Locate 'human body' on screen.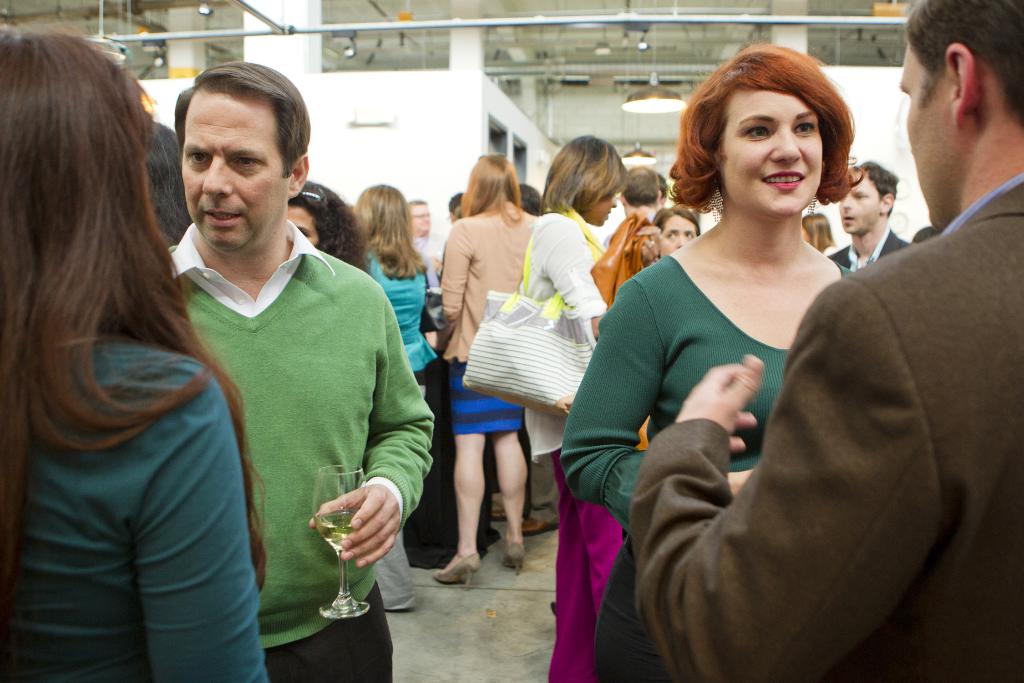
On screen at x1=829 y1=160 x2=912 y2=279.
